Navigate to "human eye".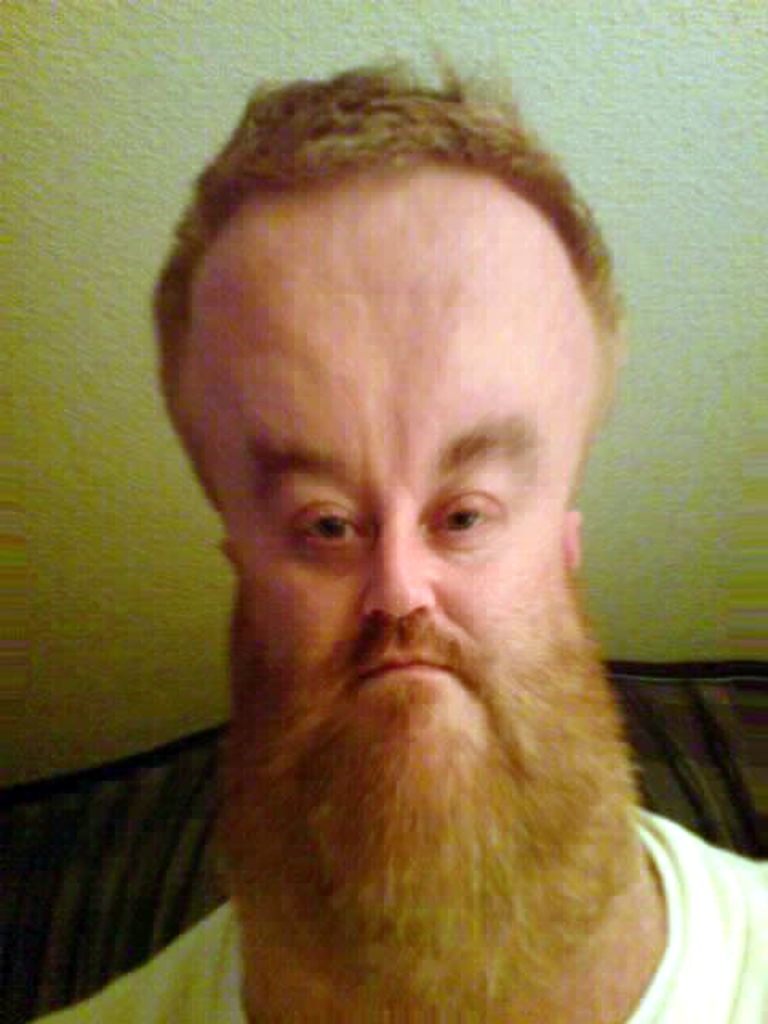
Navigation target: (282, 494, 370, 563).
